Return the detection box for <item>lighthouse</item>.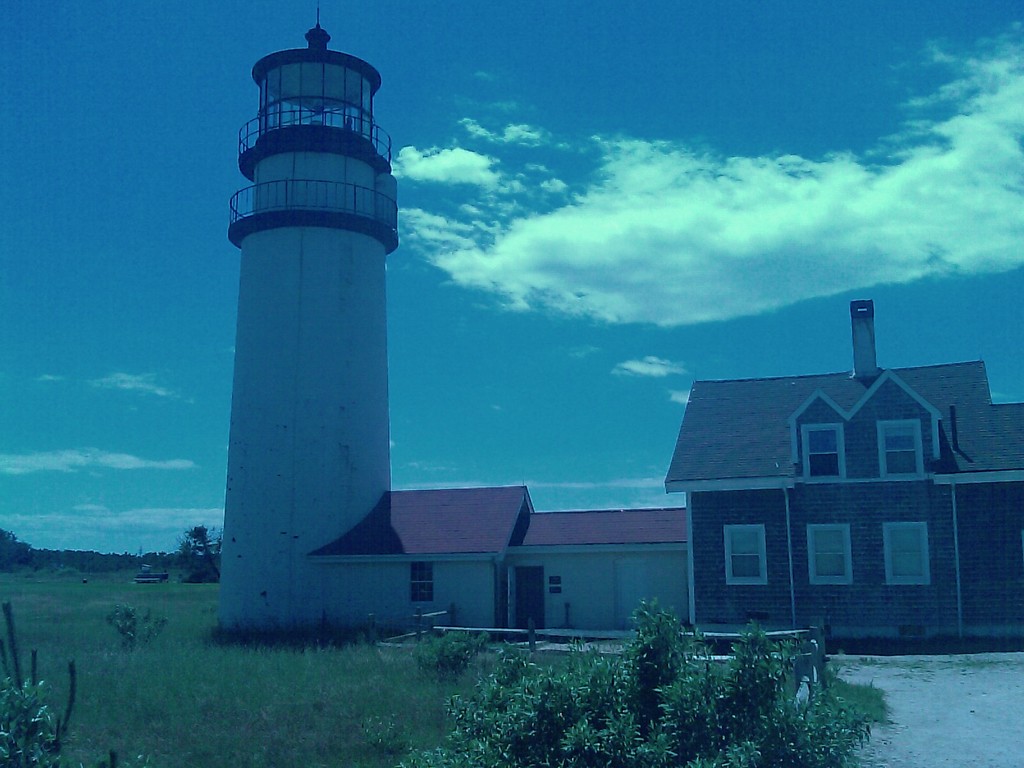
[x1=222, y1=6, x2=400, y2=636].
